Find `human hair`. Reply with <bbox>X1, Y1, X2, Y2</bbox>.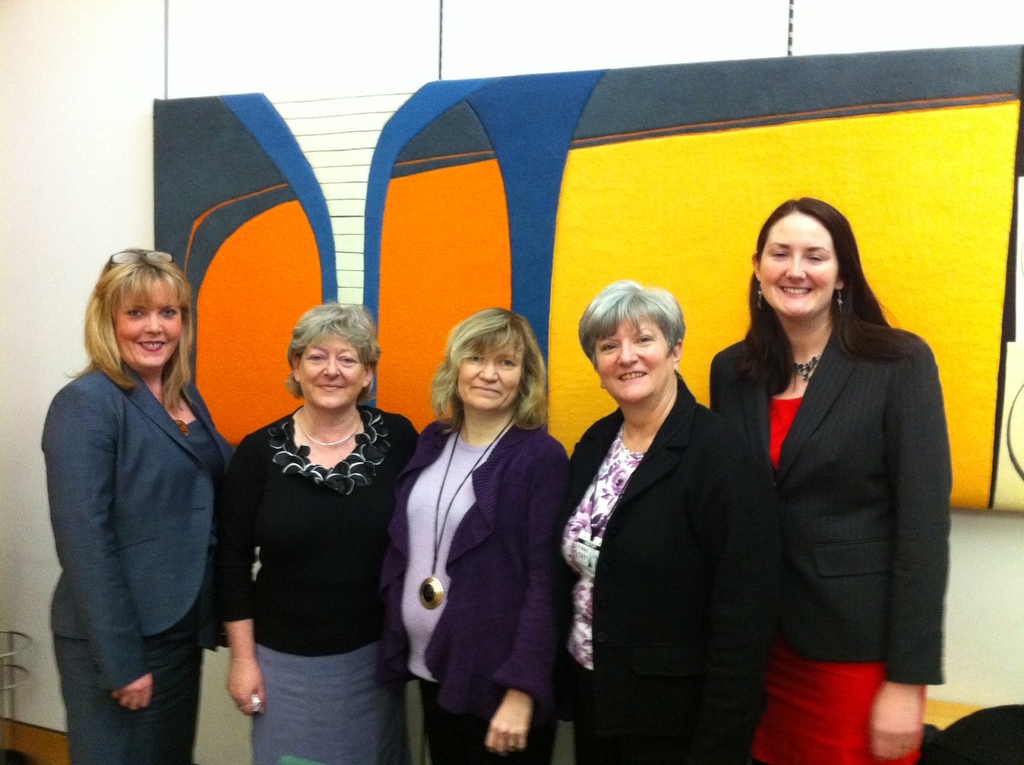
<bbox>571, 281, 695, 365</bbox>.
